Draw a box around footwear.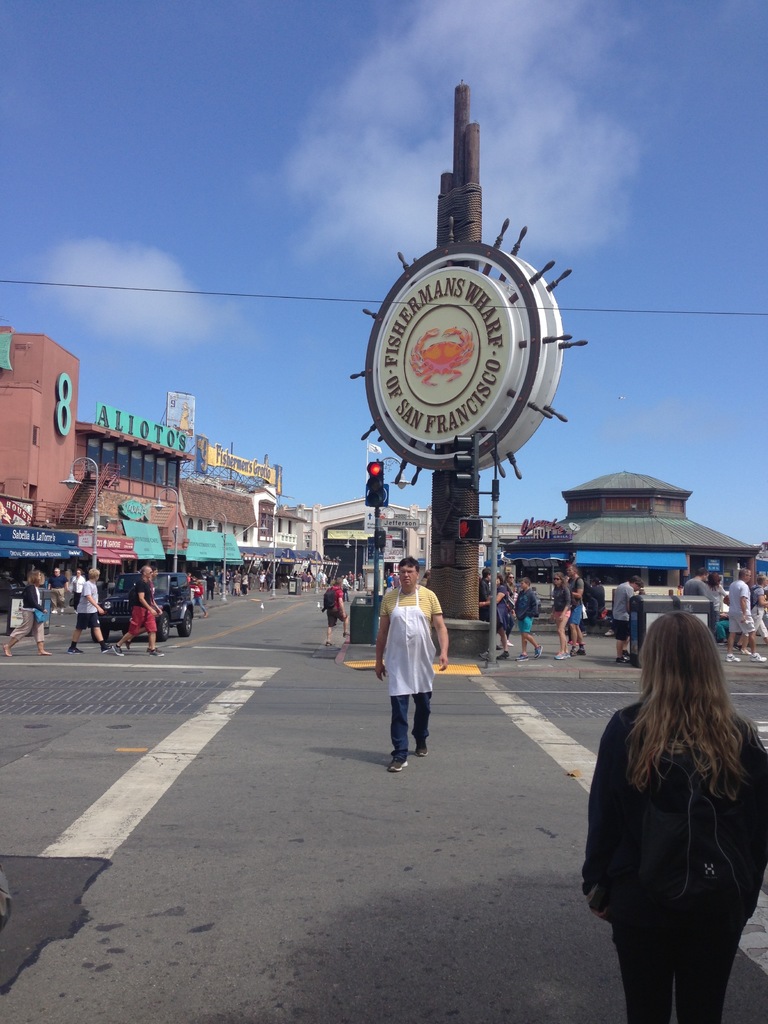
{"x1": 326, "y1": 641, "x2": 333, "y2": 646}.
